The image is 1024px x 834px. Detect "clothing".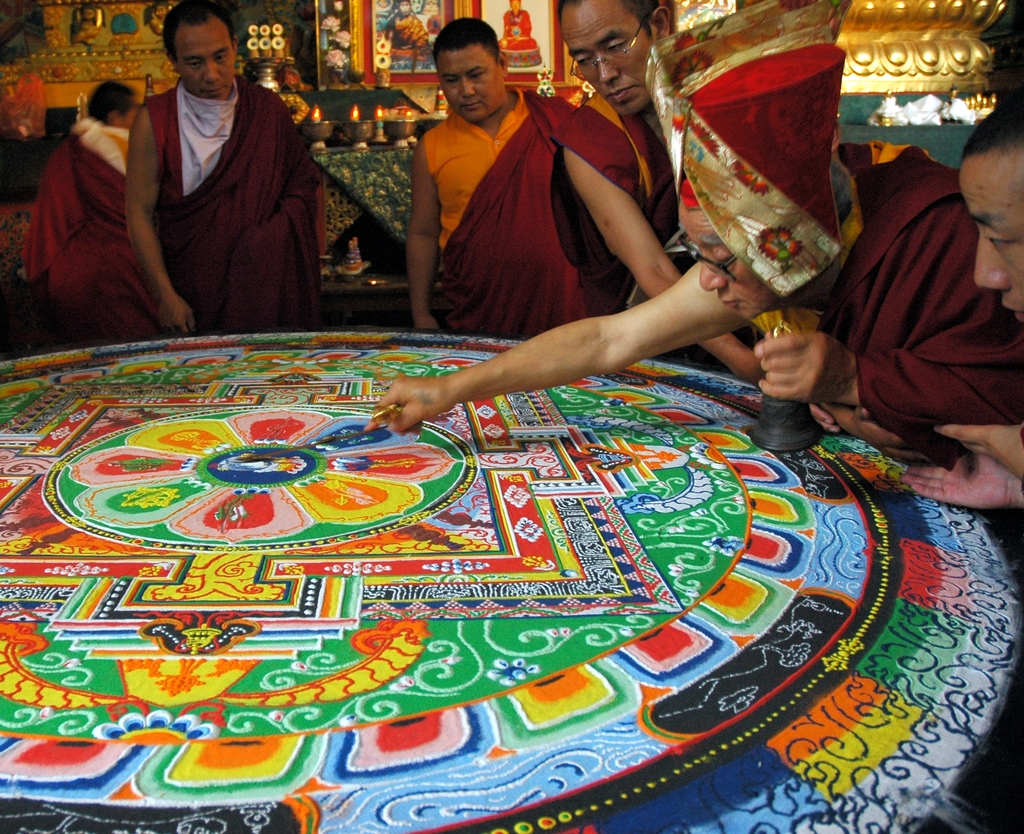
Detection: <bbox>423, 81, 533, 243</bbox>.
